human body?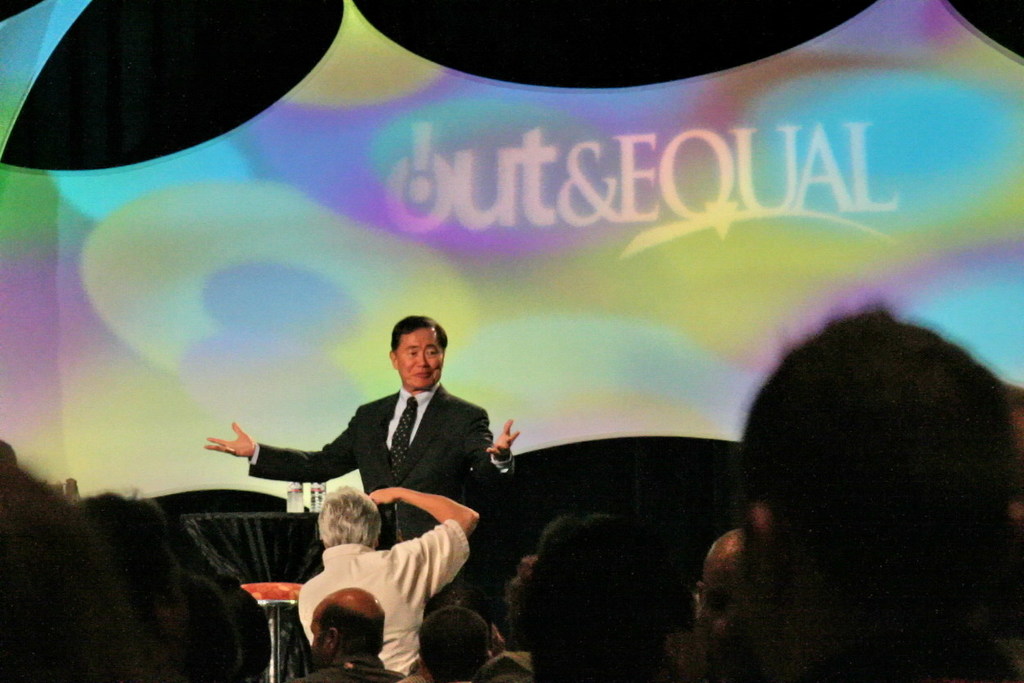
<region>286, 479, 496, 681</region>
